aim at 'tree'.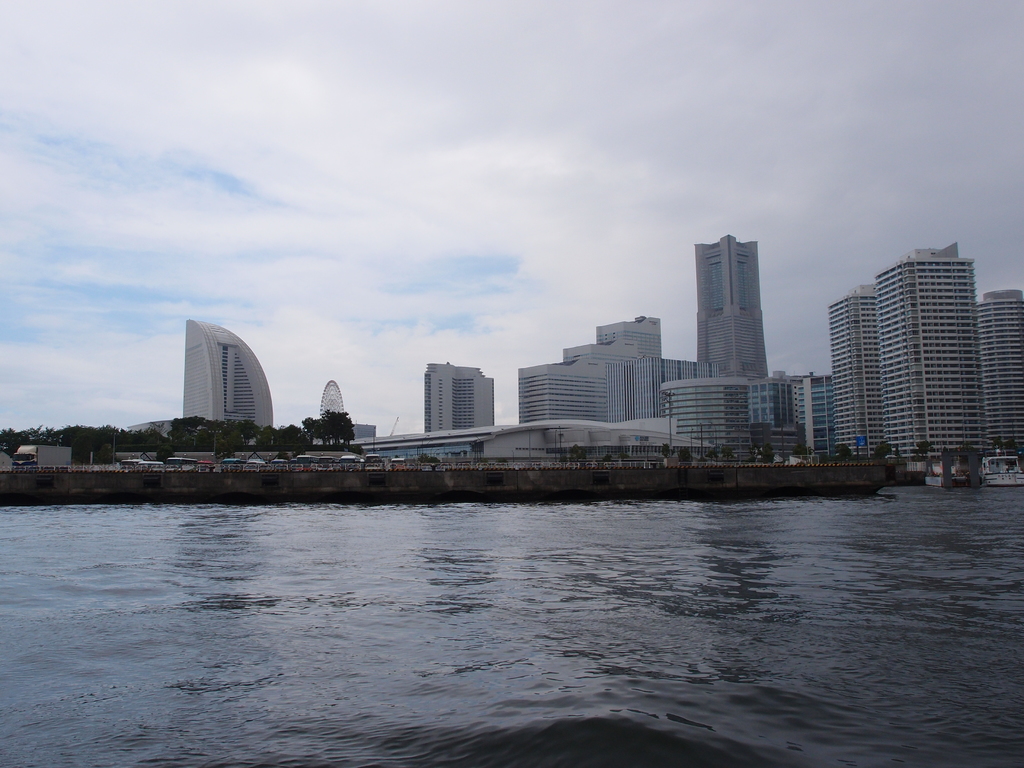
Aimed at x1=919 y1=444 x2=928 y2=455.
